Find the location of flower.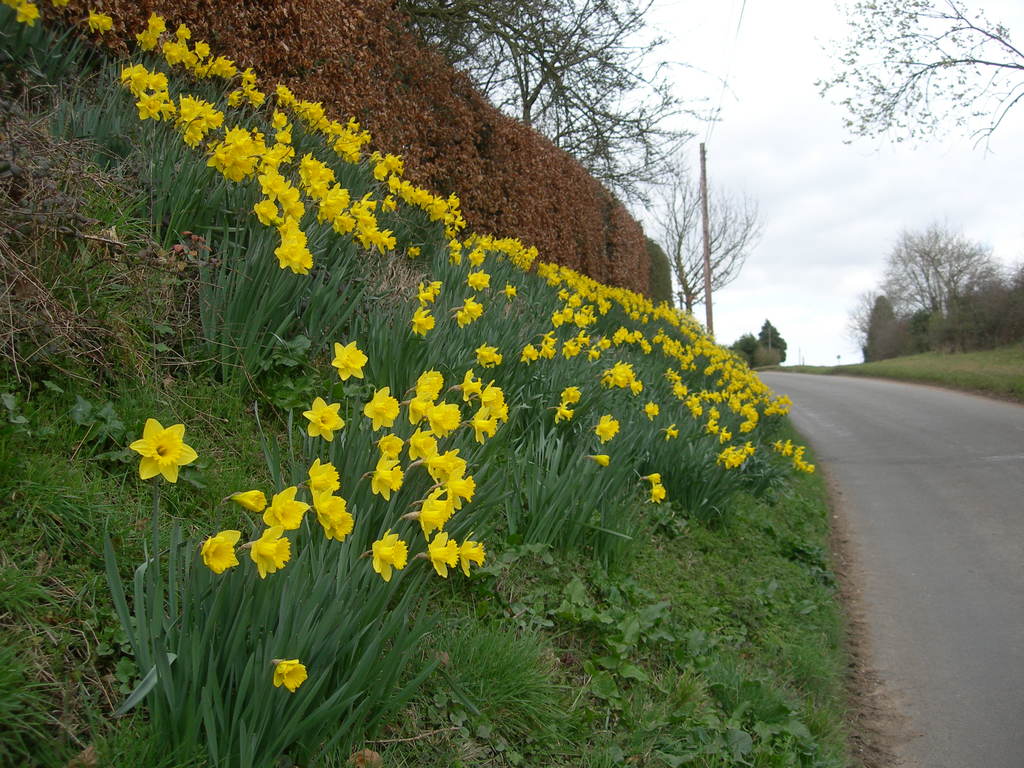
Location: box(230, 488, 268, 511).
